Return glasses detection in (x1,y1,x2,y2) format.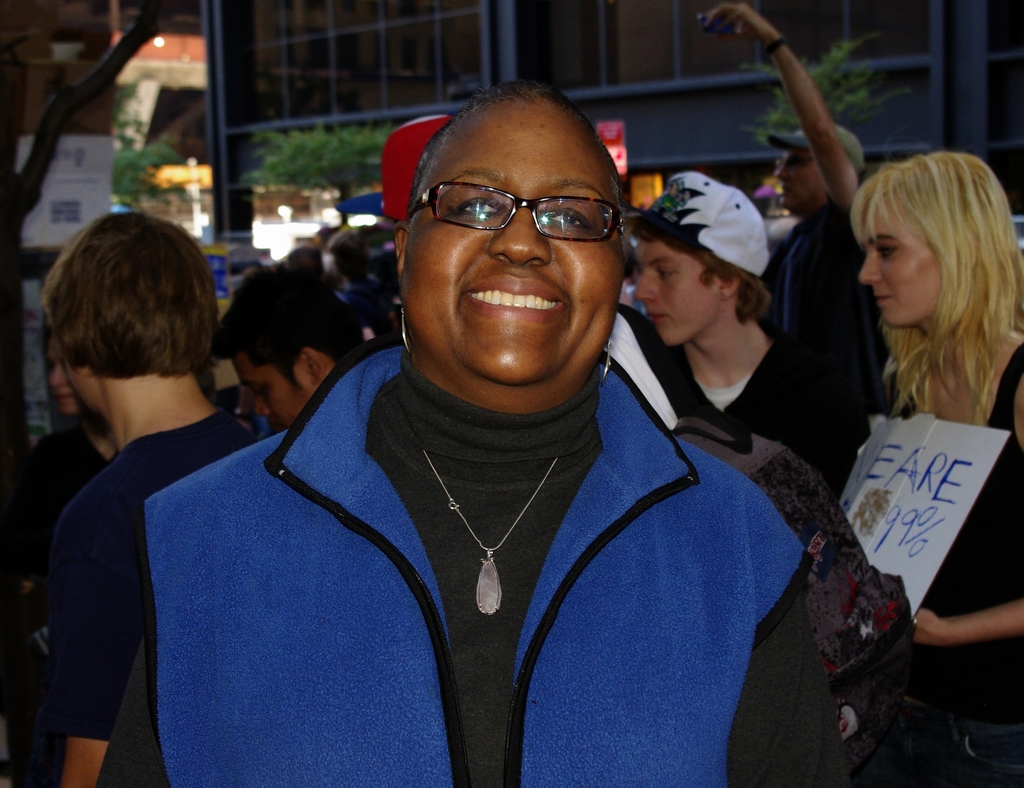
(408,183,621,252).
